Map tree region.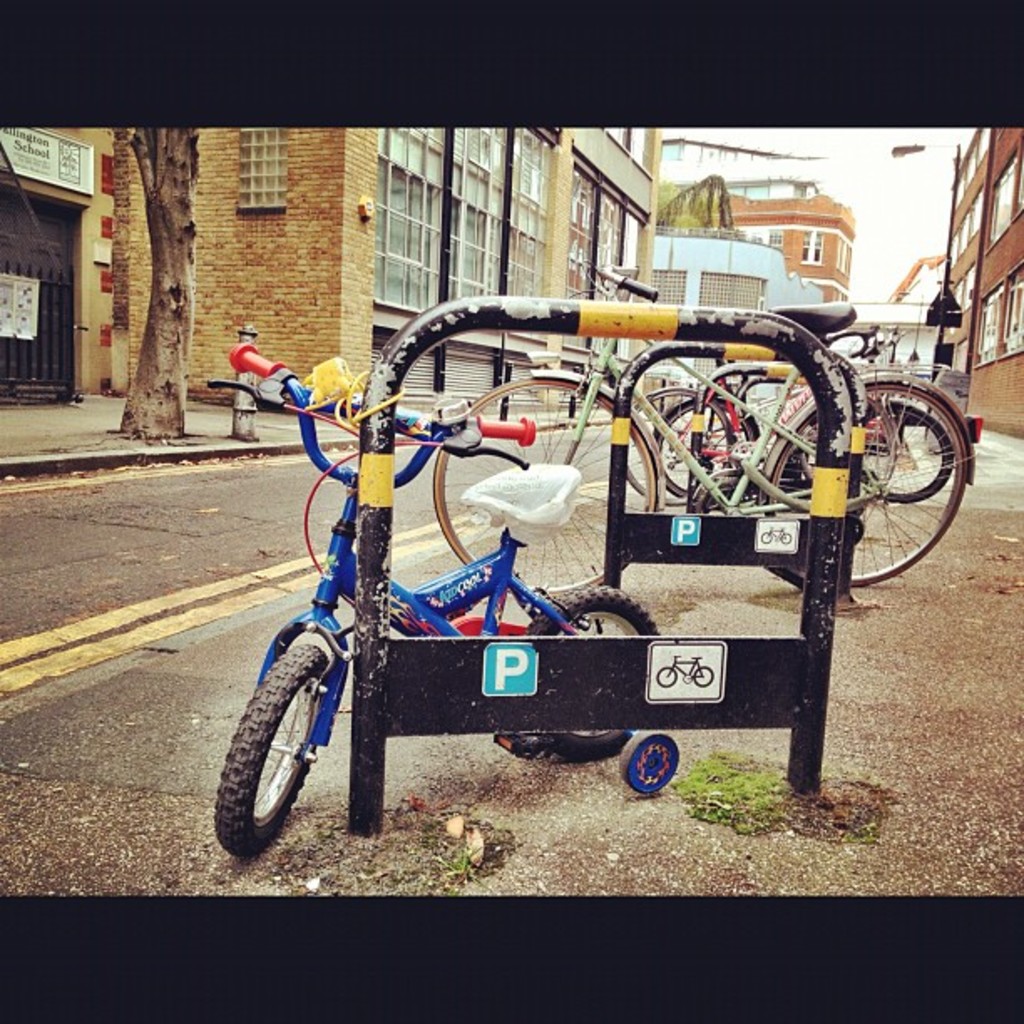
Mapped to BBox(124, 127, 194, 433).
